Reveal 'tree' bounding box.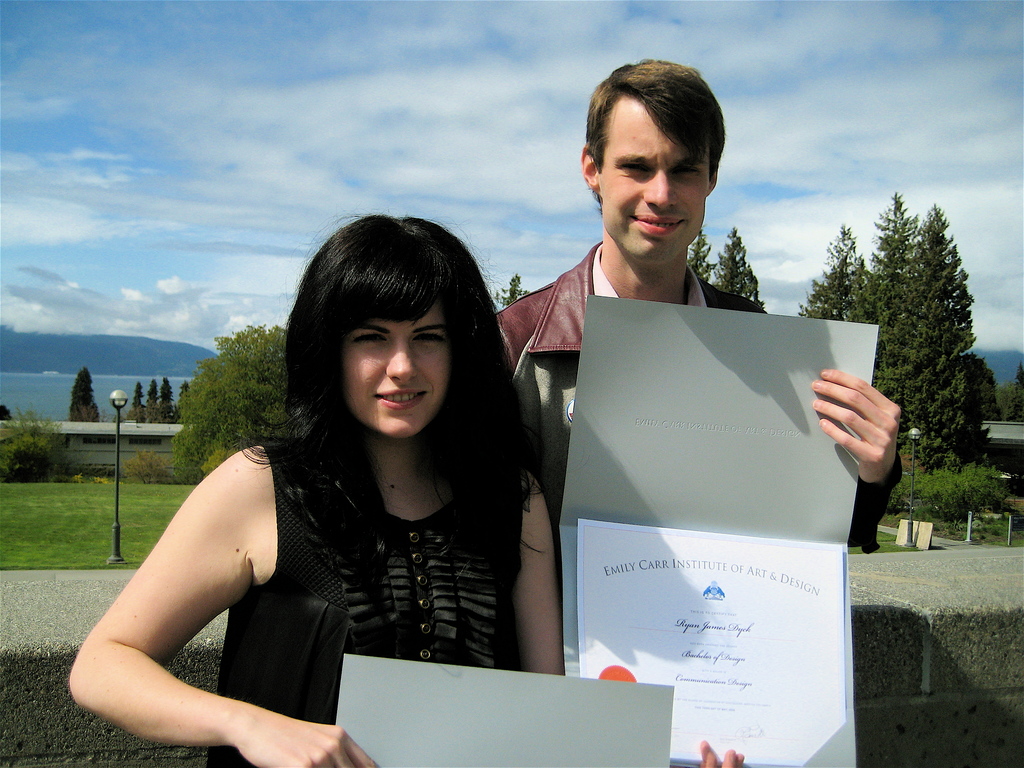
Revealed: bbox=(865, 177, 923, 327).
